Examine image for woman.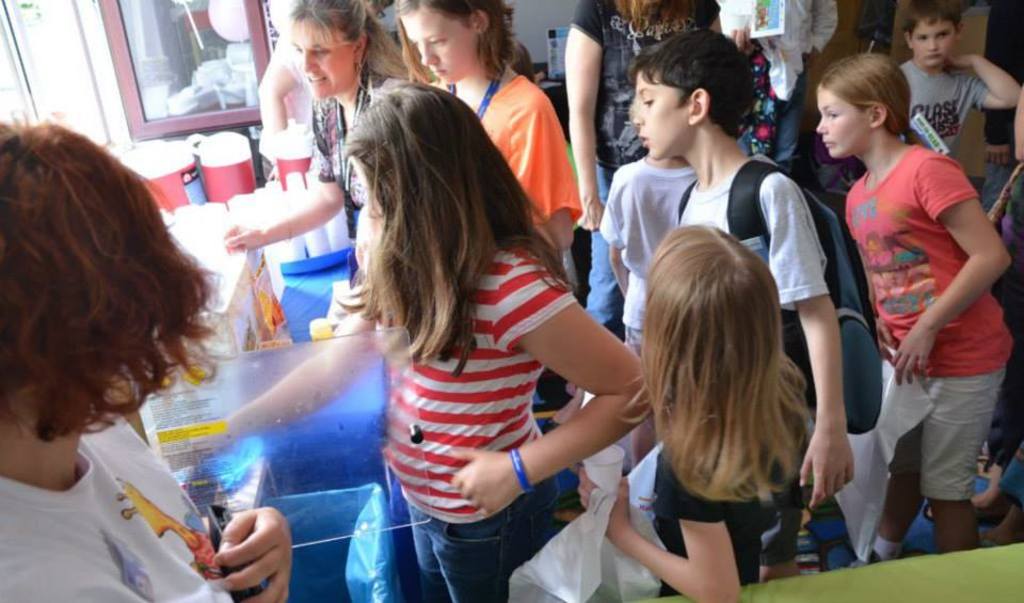
Examination result: 565, 0, 725, 323.
